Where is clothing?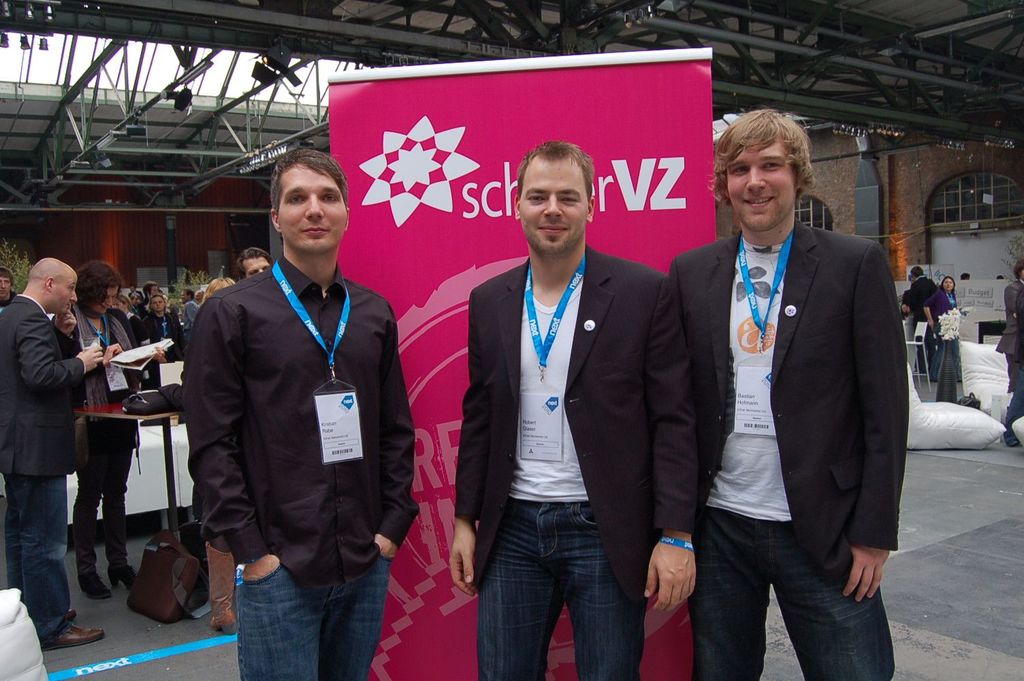
crop(896, 287, 909, 317).
